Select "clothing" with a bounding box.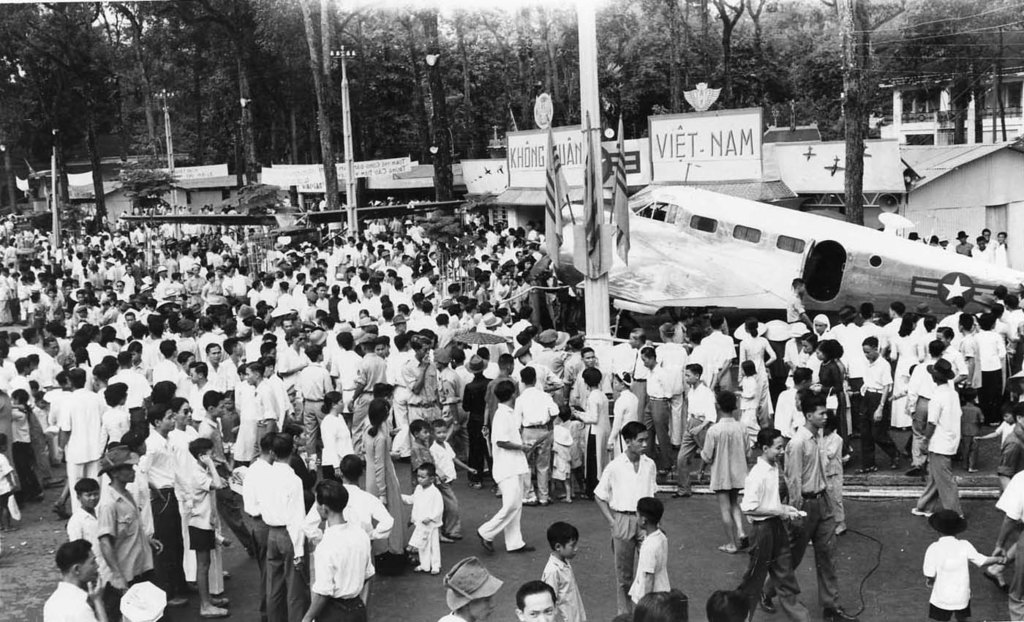
box(766, 384, 810, 450).
